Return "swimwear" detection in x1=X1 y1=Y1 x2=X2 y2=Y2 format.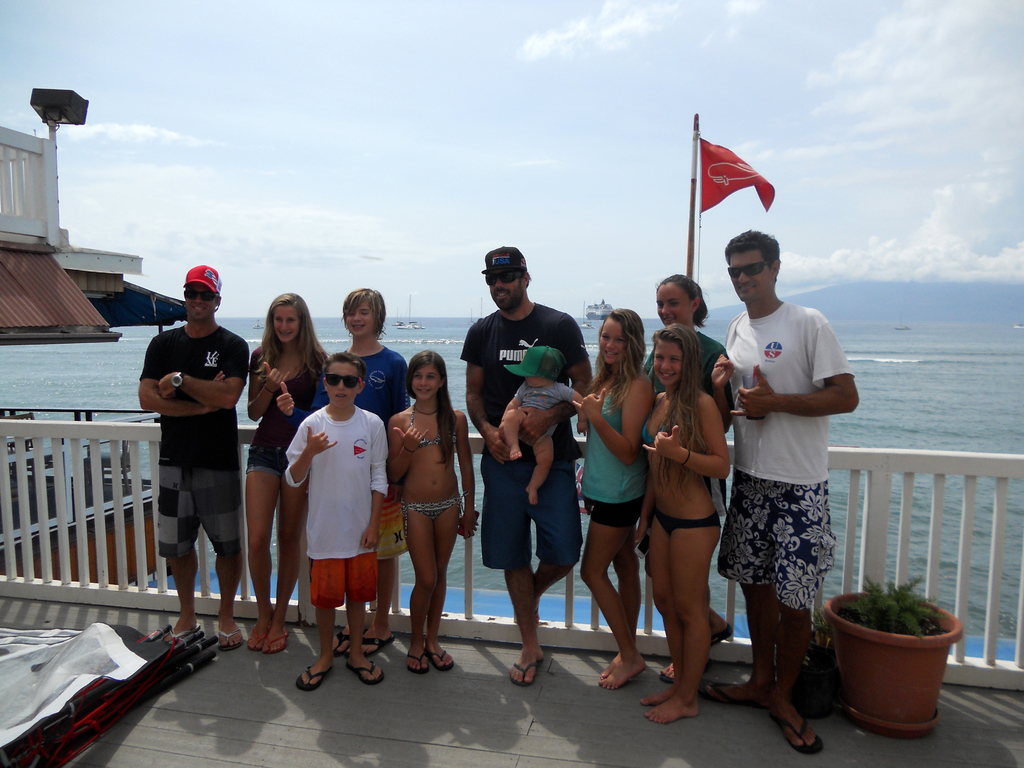
x1=646 y1=399 x2=676 y2=446.
